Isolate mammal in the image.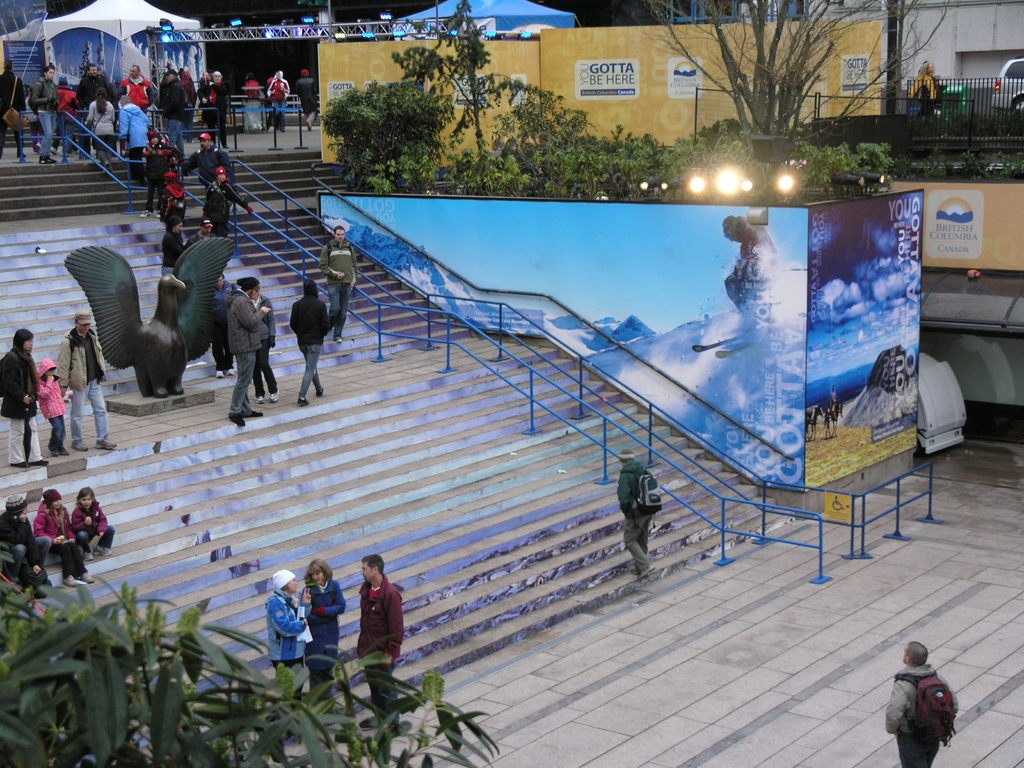
Isolated region: [612,448,652,577].
